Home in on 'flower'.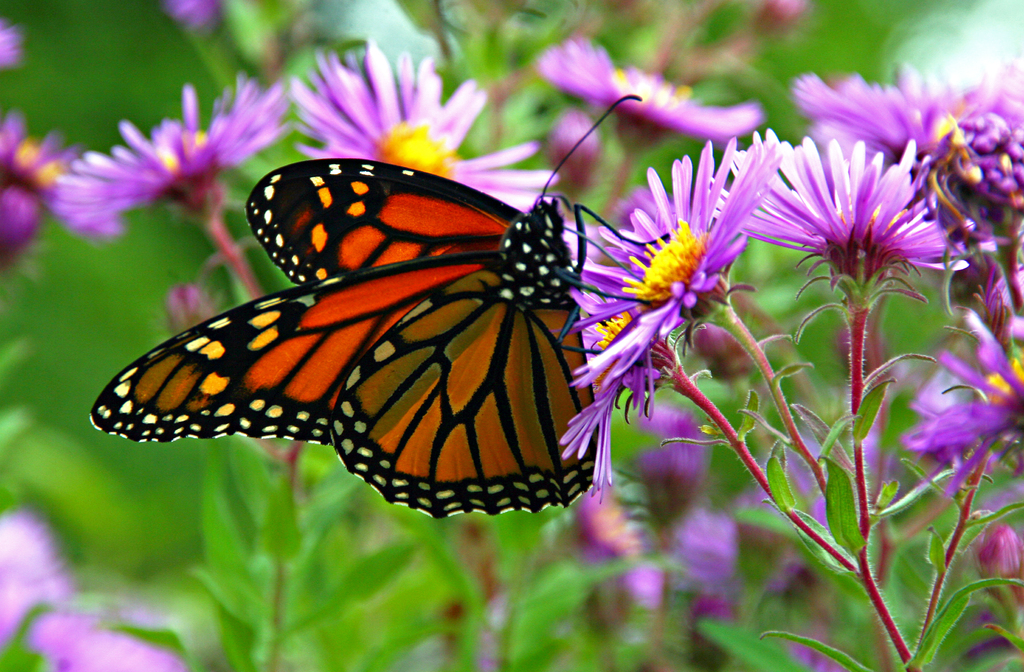
Homed in at (166,0,227,40).
